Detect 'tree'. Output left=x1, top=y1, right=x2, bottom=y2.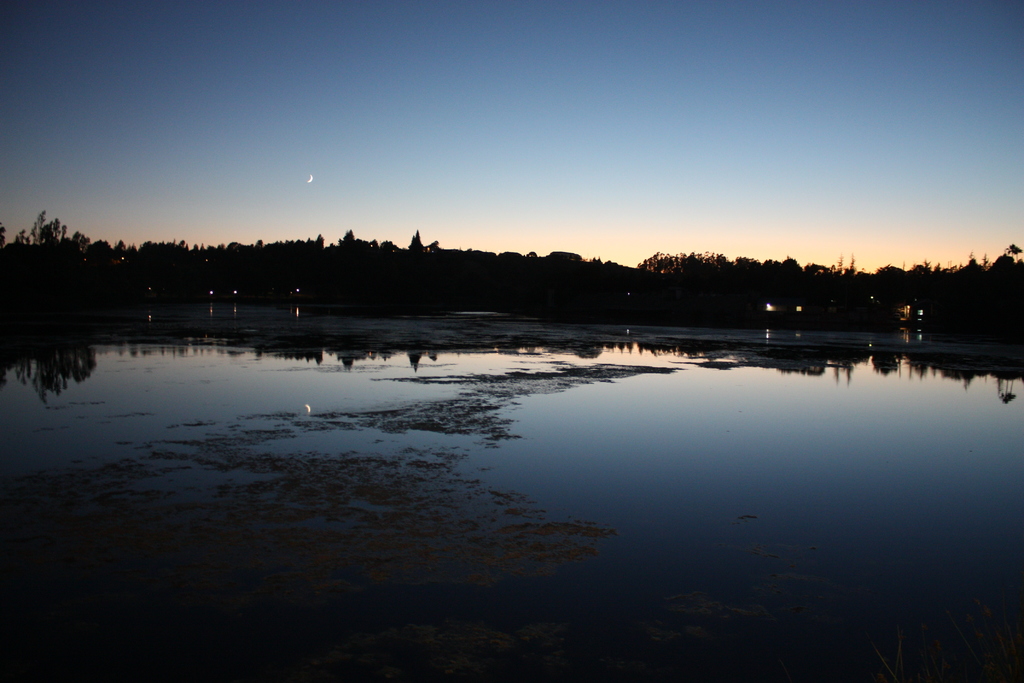
left=714, top=258, right=729, bottom=290.
